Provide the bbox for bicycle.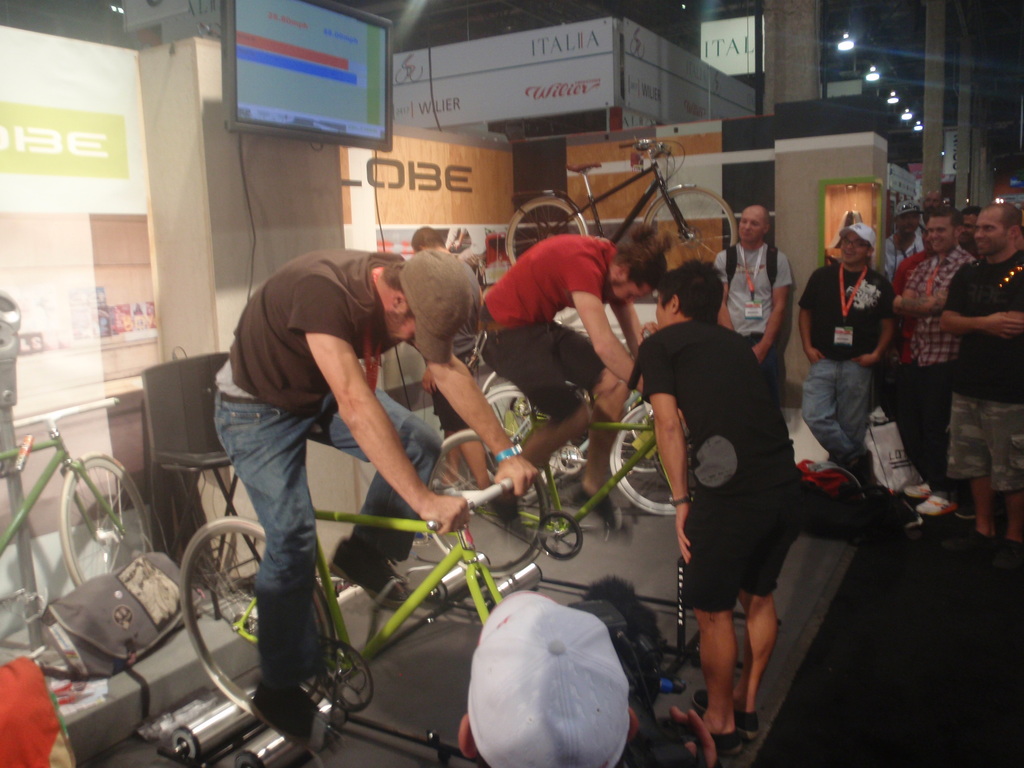
l=181, t=477, r=519, b=718.
